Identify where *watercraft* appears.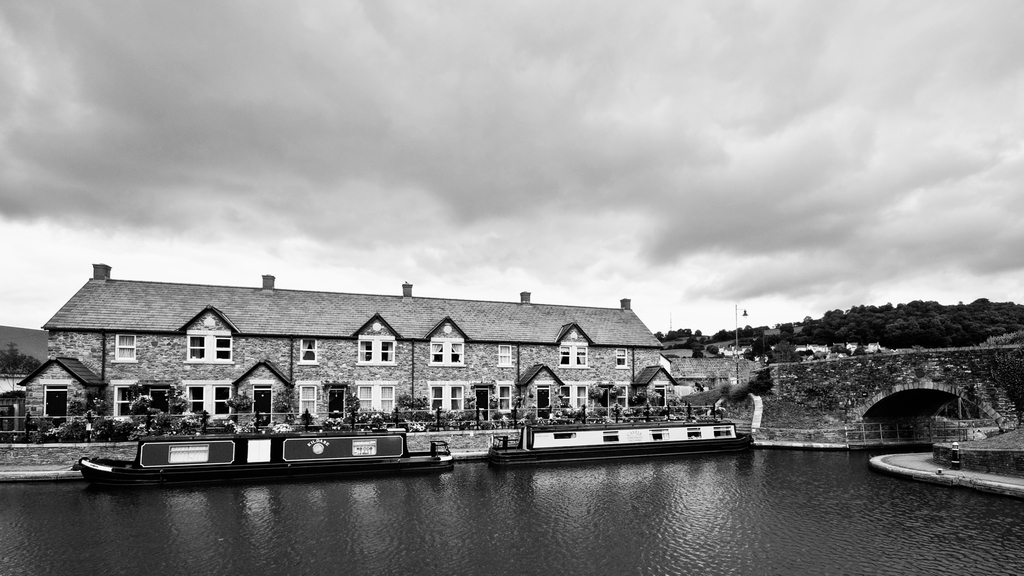
Appears at box(489, 425, 750, 469).
